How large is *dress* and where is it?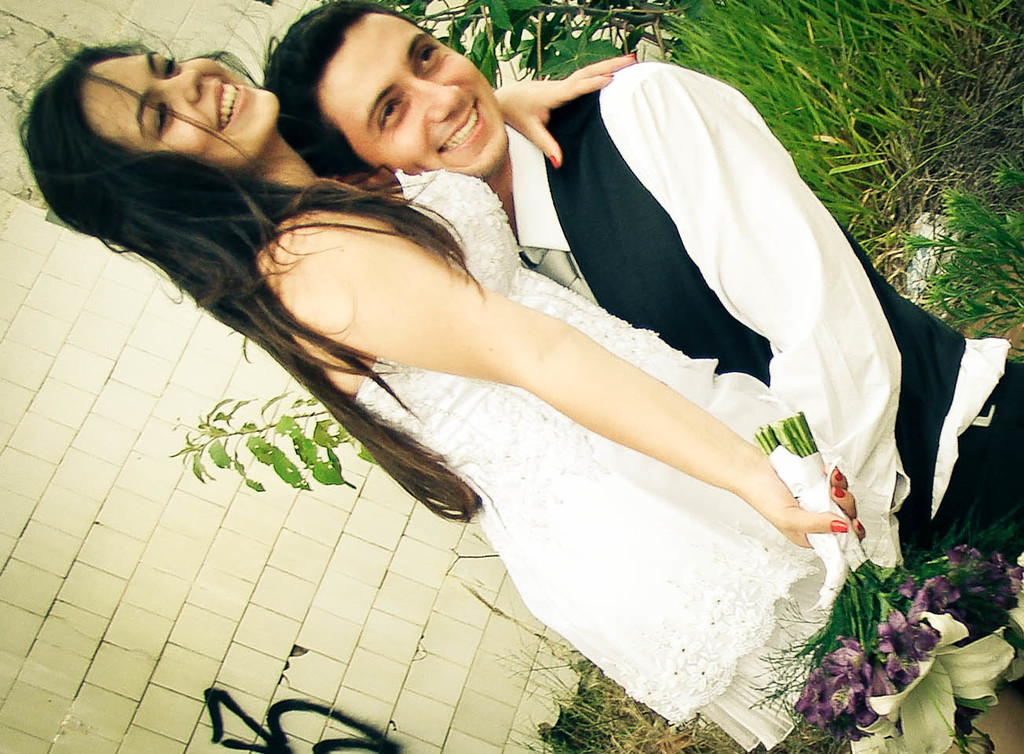
Bounding box: {"x1": 349, "y1": 167, "x2": 906, "y2": 753}.
